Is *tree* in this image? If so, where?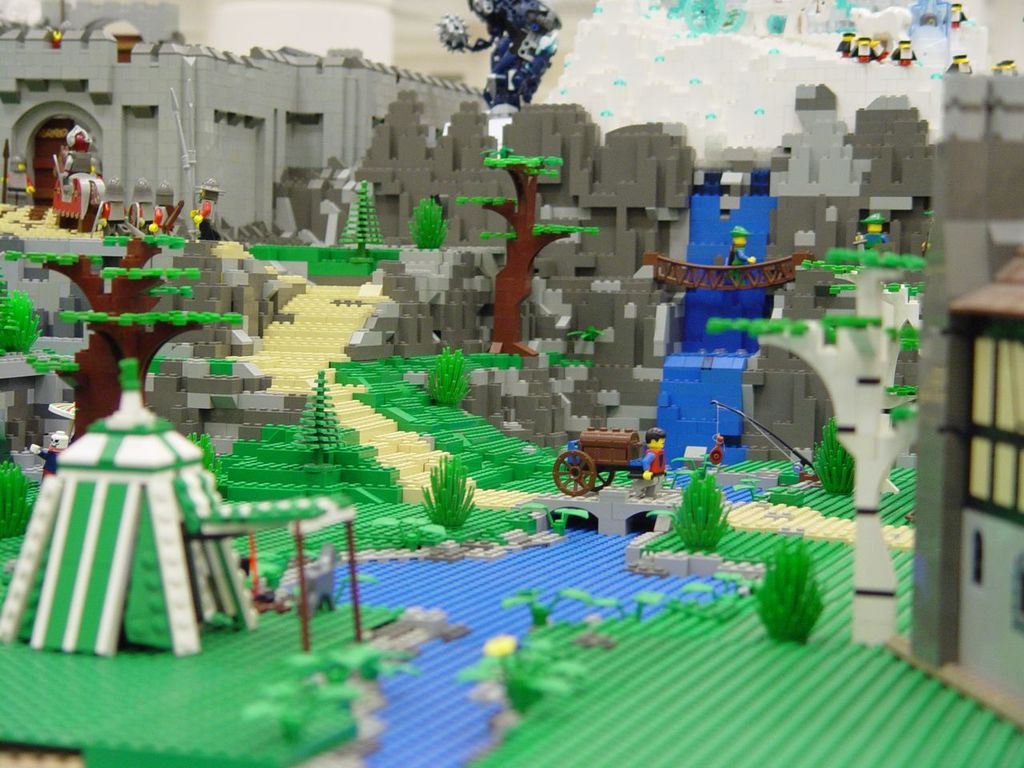
Yes, at <region>703, 246, 923, 648</region>.
